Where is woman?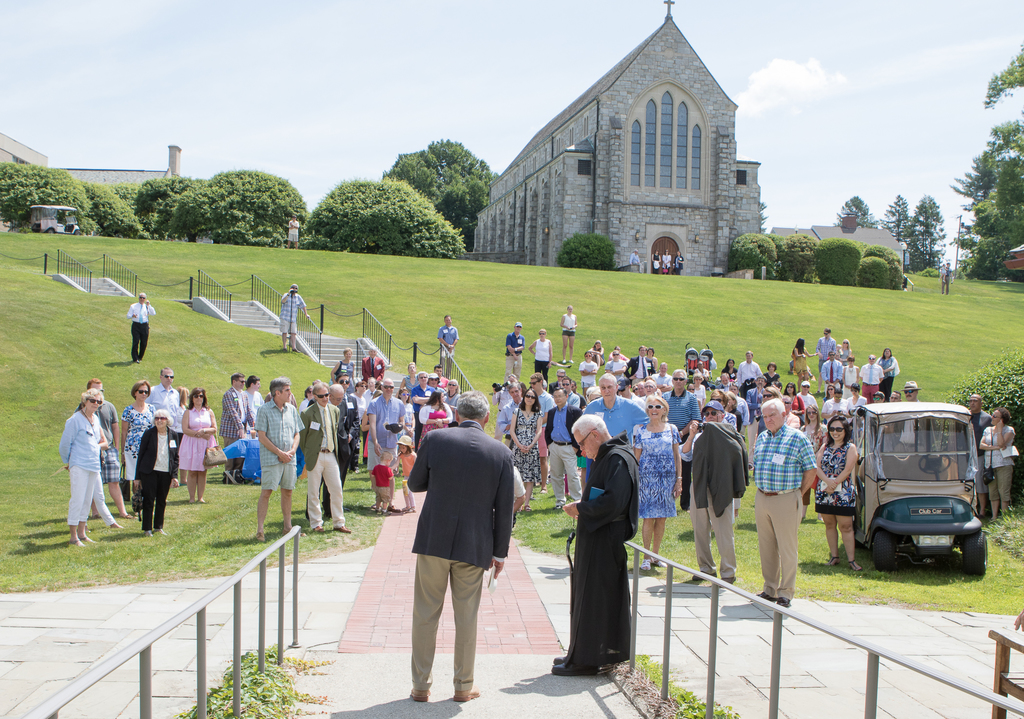
605, 349, 627, 371.
